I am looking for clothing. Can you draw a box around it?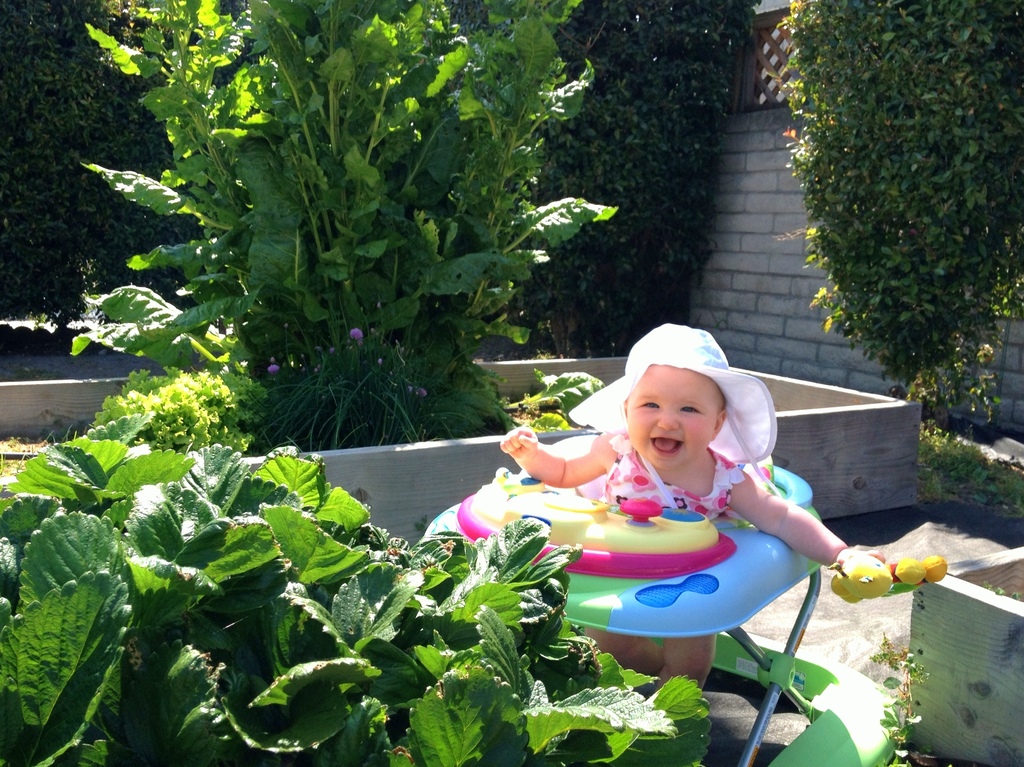
Sure, the bounding box is 598 426 746 523.
